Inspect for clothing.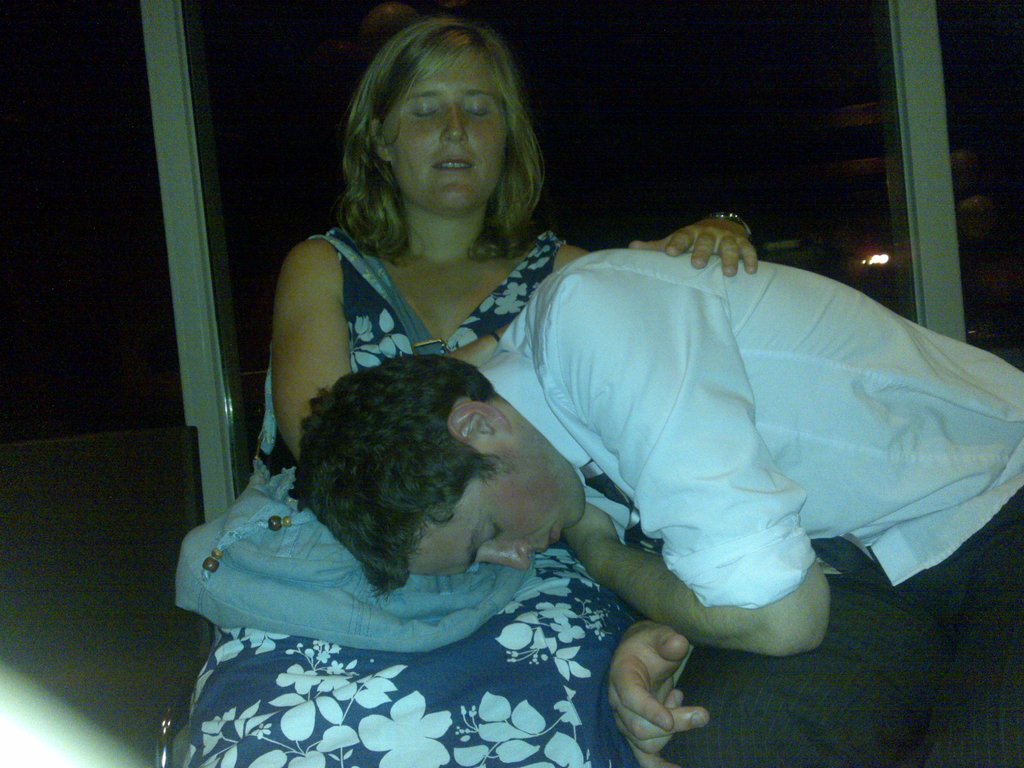
Inspection: {"left": 170, "top": 226, "right": 661, "bottom": 767}.
